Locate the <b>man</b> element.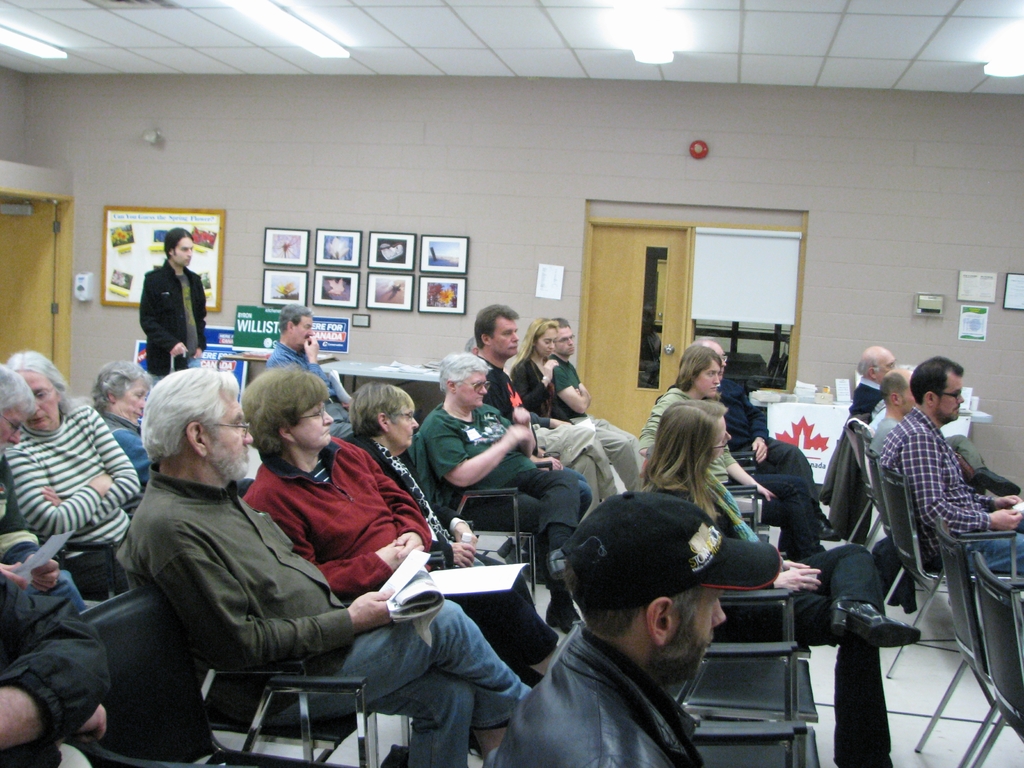
Element bbox: <region>542, 317, 646, 491</region>.
